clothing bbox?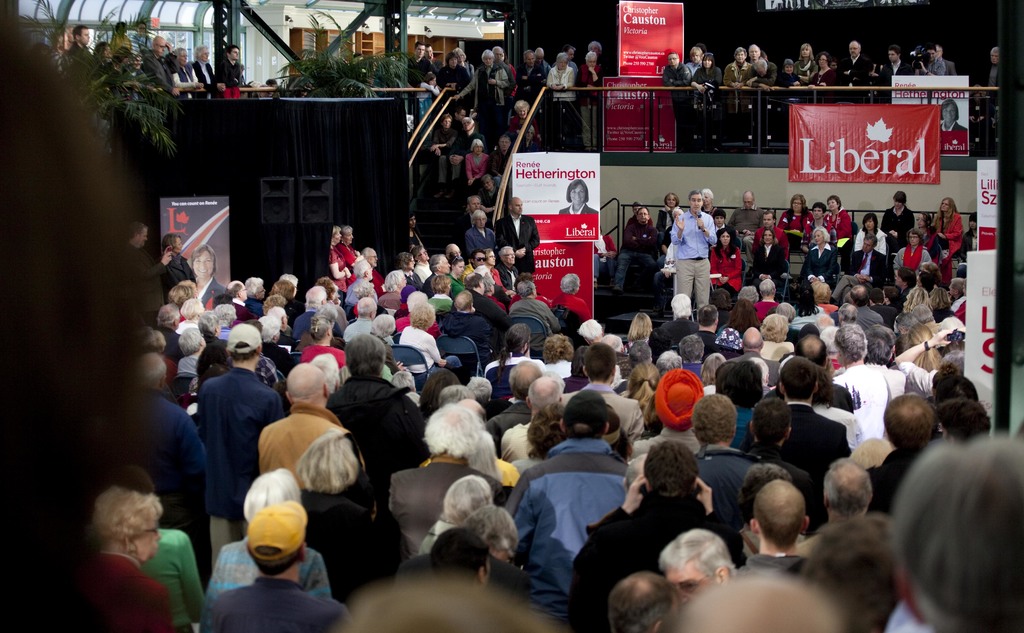
{"left": 304, "top": 483, "right": 400, "bottom": 607}
